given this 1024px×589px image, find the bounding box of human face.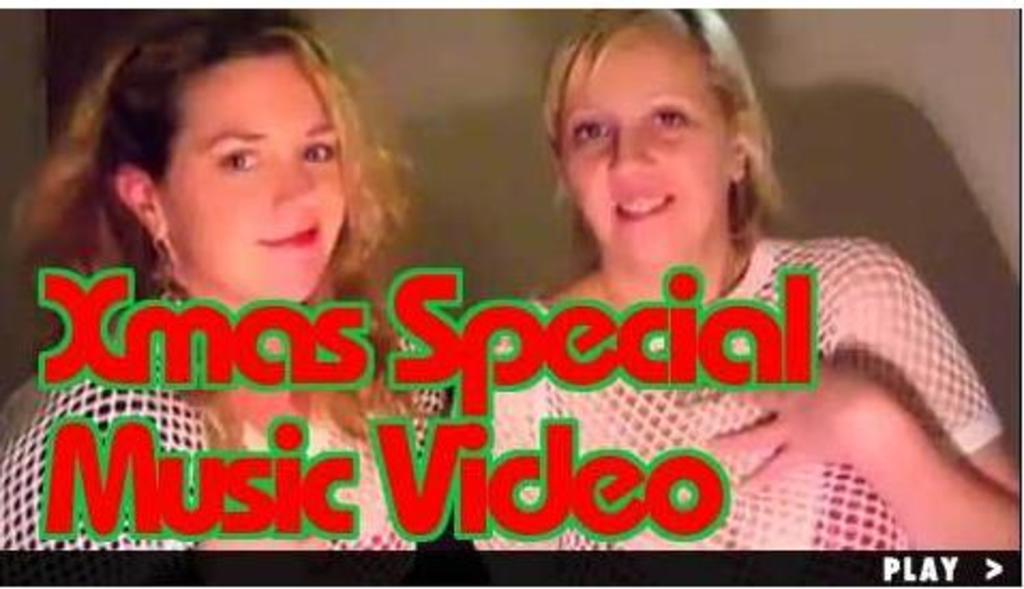
left=553, top=36, right=728, bottom=263.
